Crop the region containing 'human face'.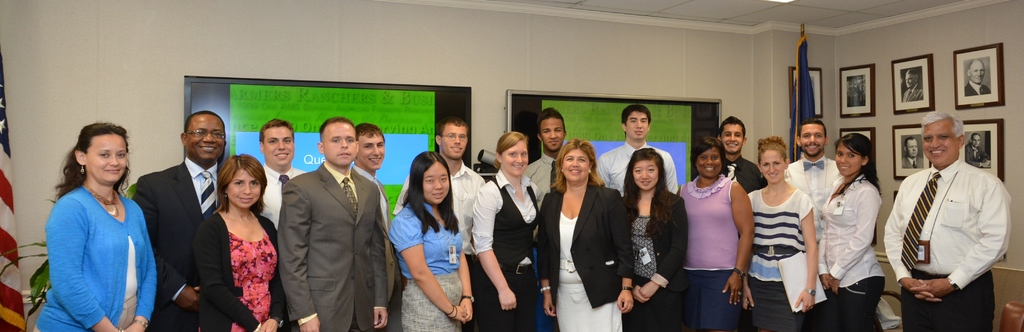
Crop region: <region>564, 151, 591, 181</region>.
